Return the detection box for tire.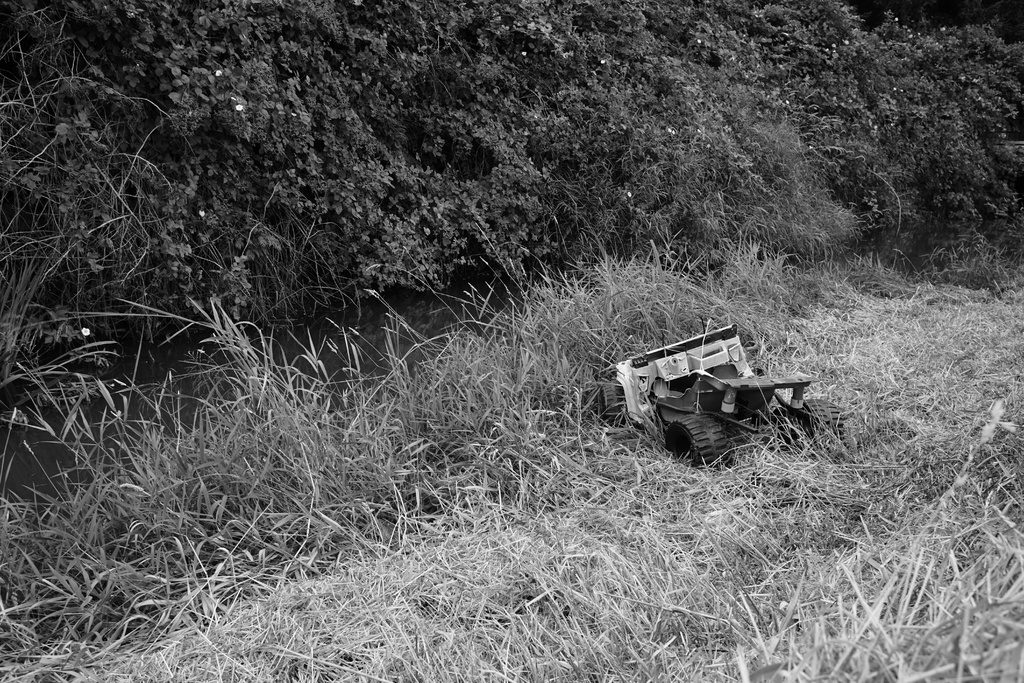
rect(769, 399, 849, 460).
